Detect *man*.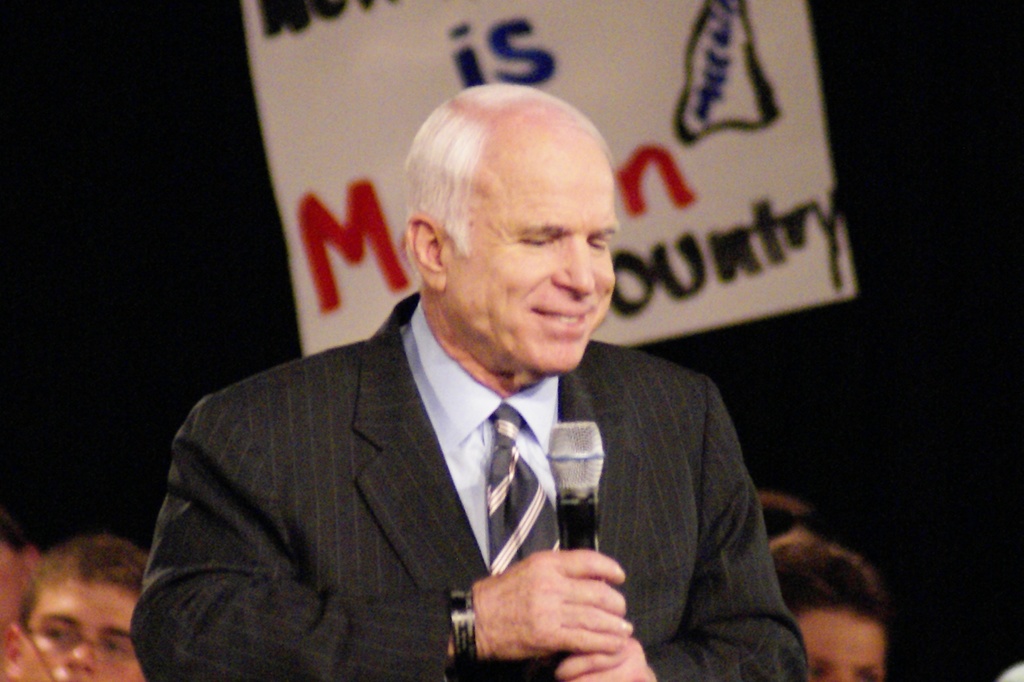
Detected at l=134, t=115, r=829, b=676.
